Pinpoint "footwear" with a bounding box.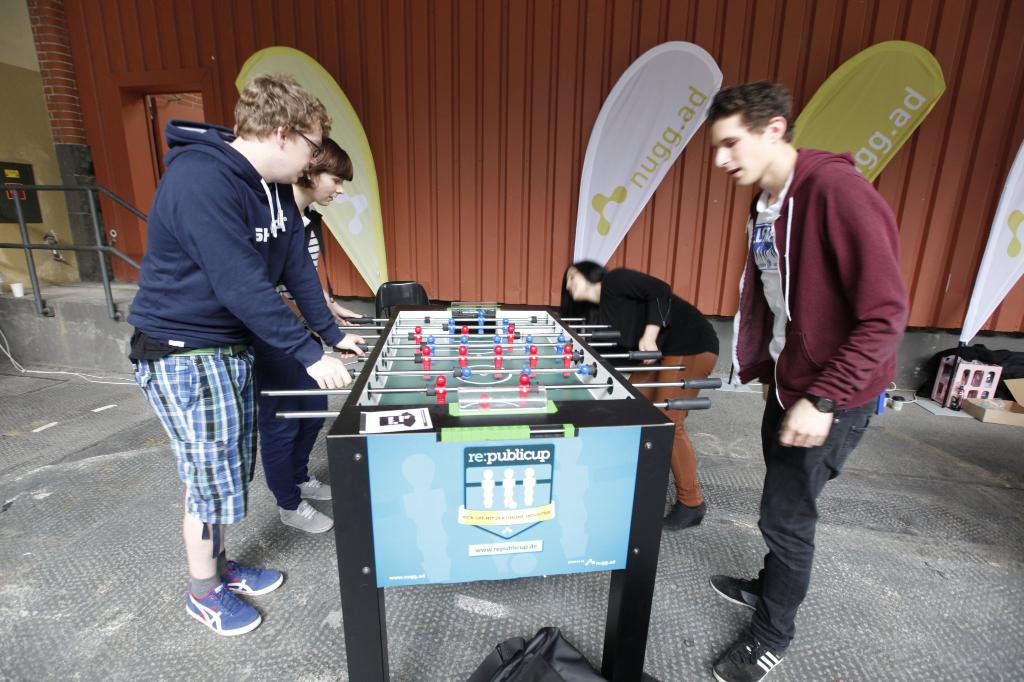
{"left": 707, "top": 573, "right": 762, "bottom": 612}.
